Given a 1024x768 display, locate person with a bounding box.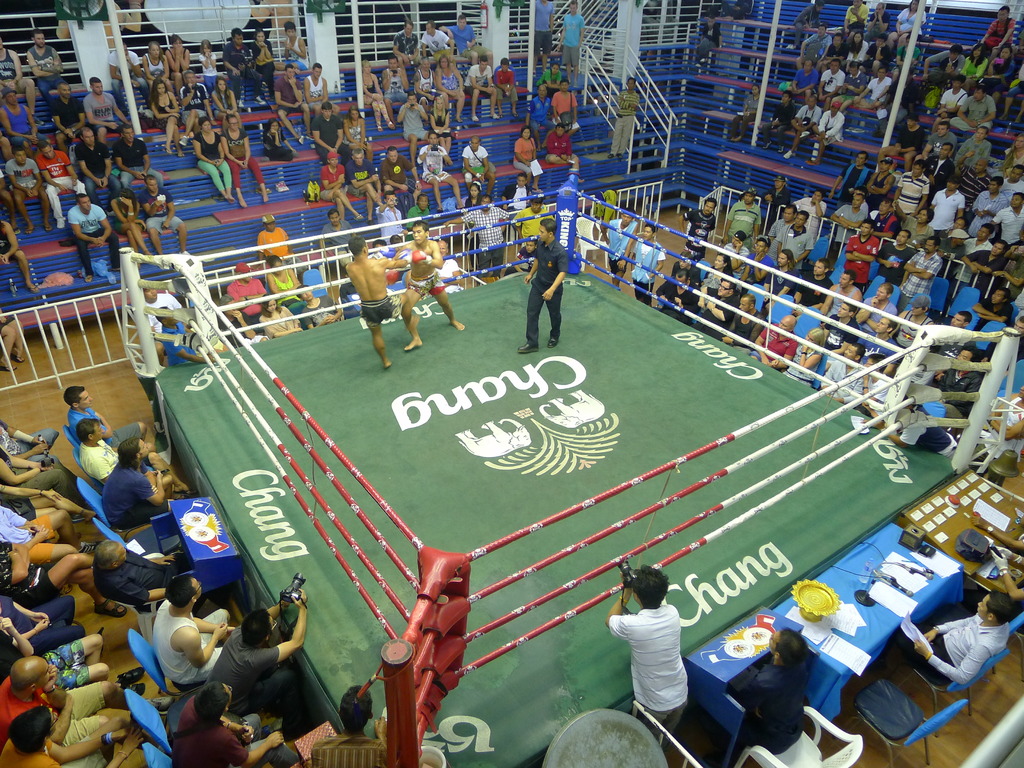
Located: rect(138, 282, 184, 328).
